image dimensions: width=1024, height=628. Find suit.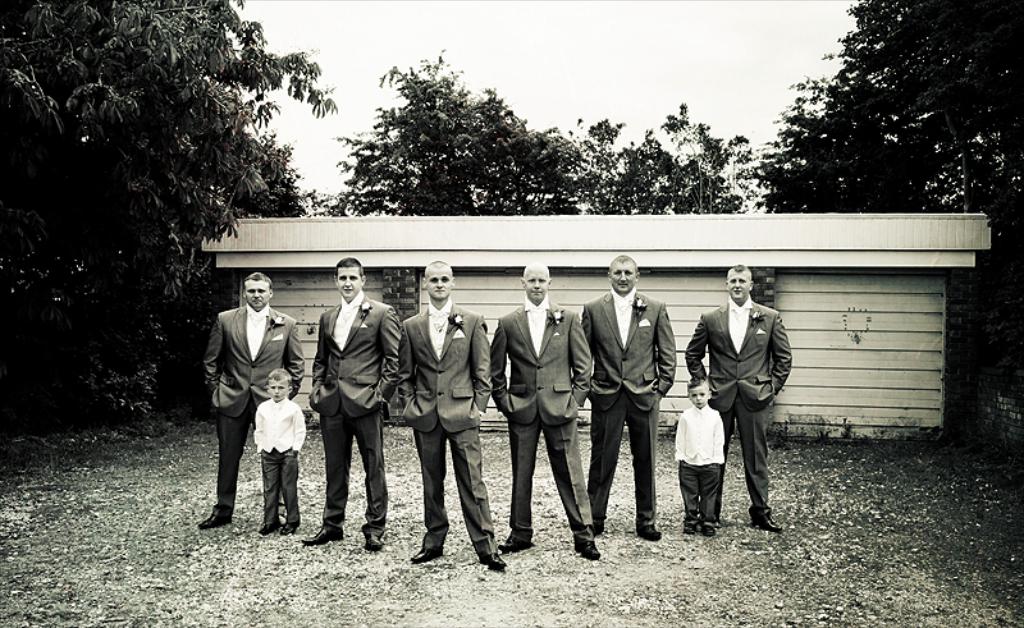
[x1=201, y1=303, x2=305, y2=527].
